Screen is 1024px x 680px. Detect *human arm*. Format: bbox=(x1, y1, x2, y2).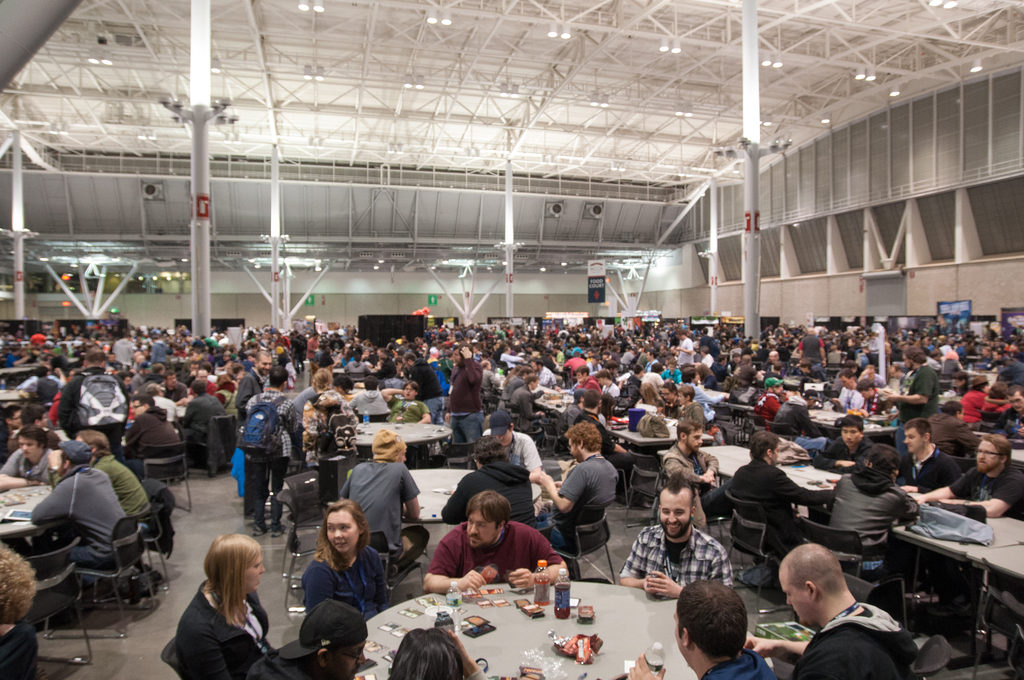
bbox=(664, 455, 720, 493).
